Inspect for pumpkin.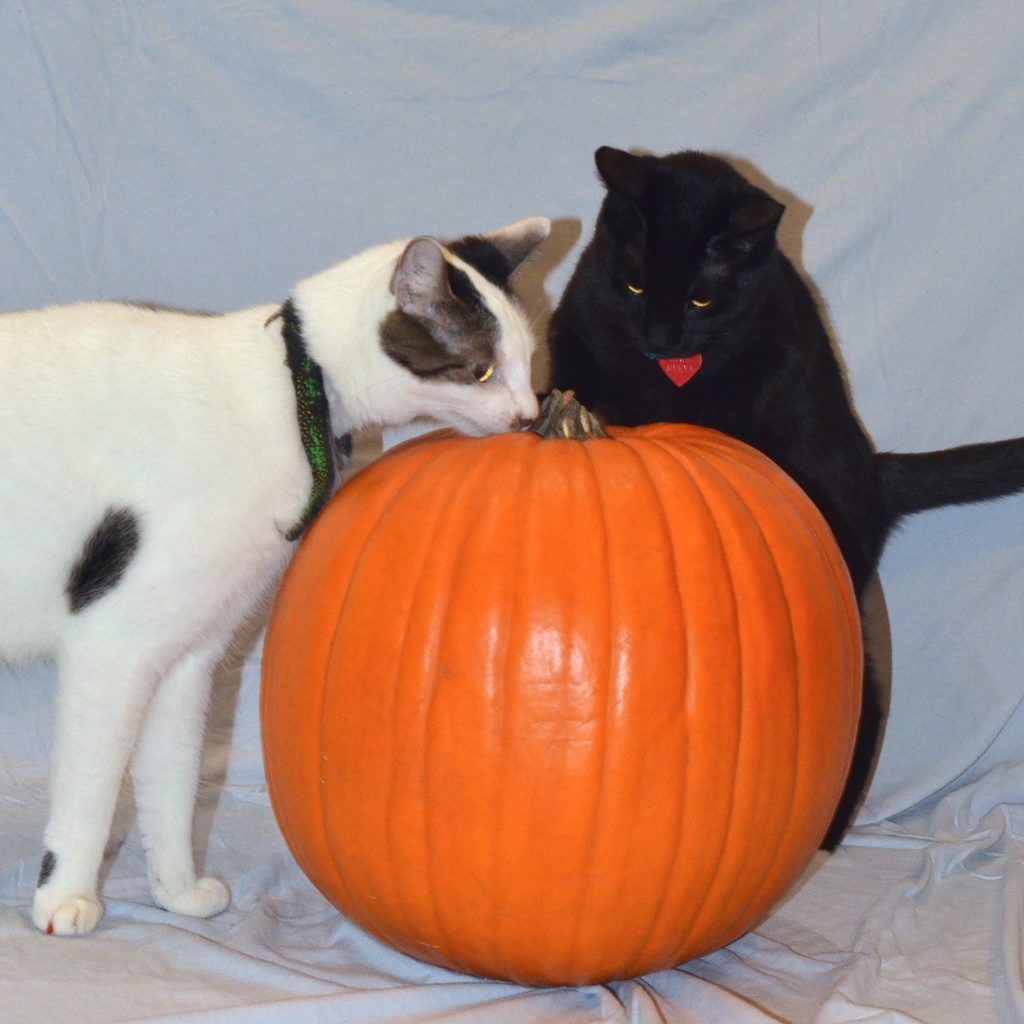
Inspection: Rect(257, 388, 866, 986).
